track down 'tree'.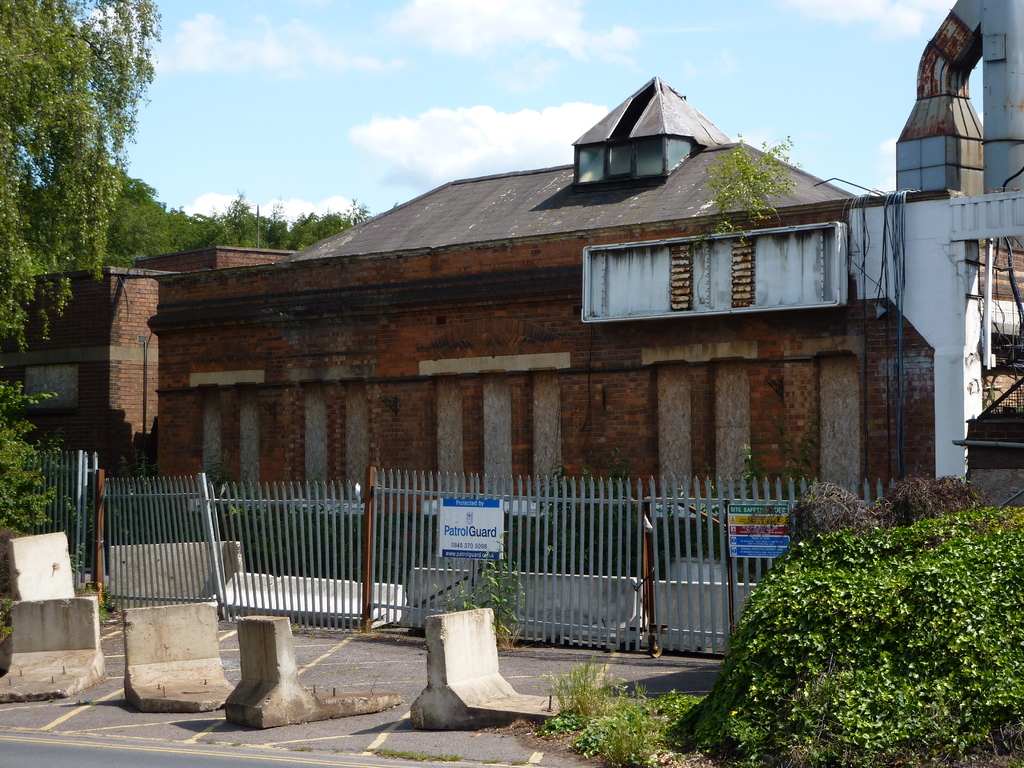
Tracked to 0, 0, 166, 352.
